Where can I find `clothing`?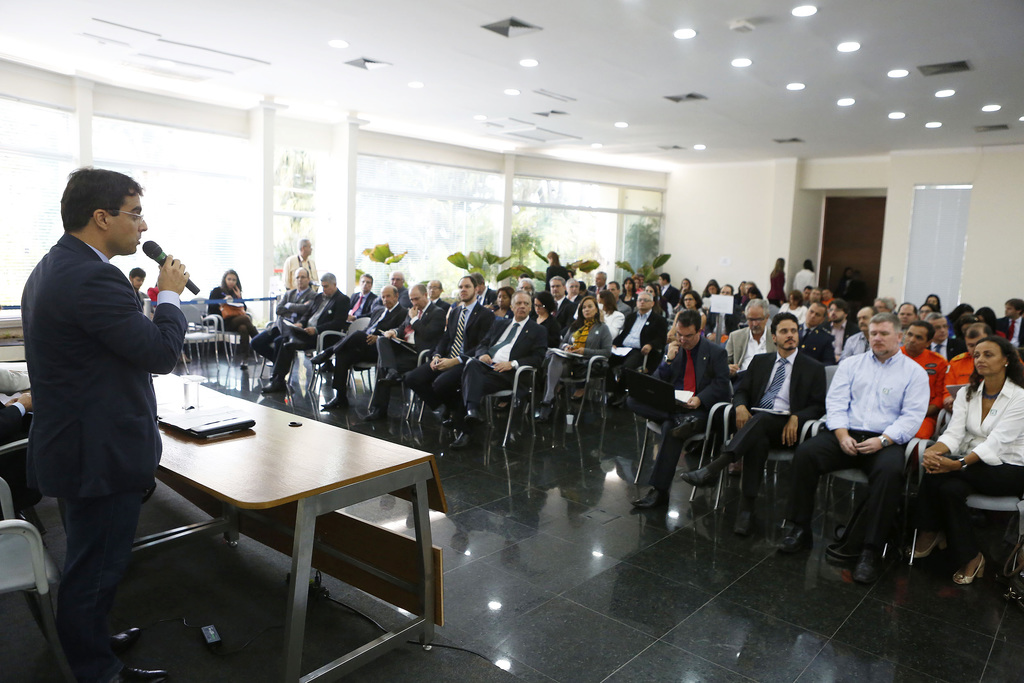
You can find it at crop(124, 286, 140, 303).
